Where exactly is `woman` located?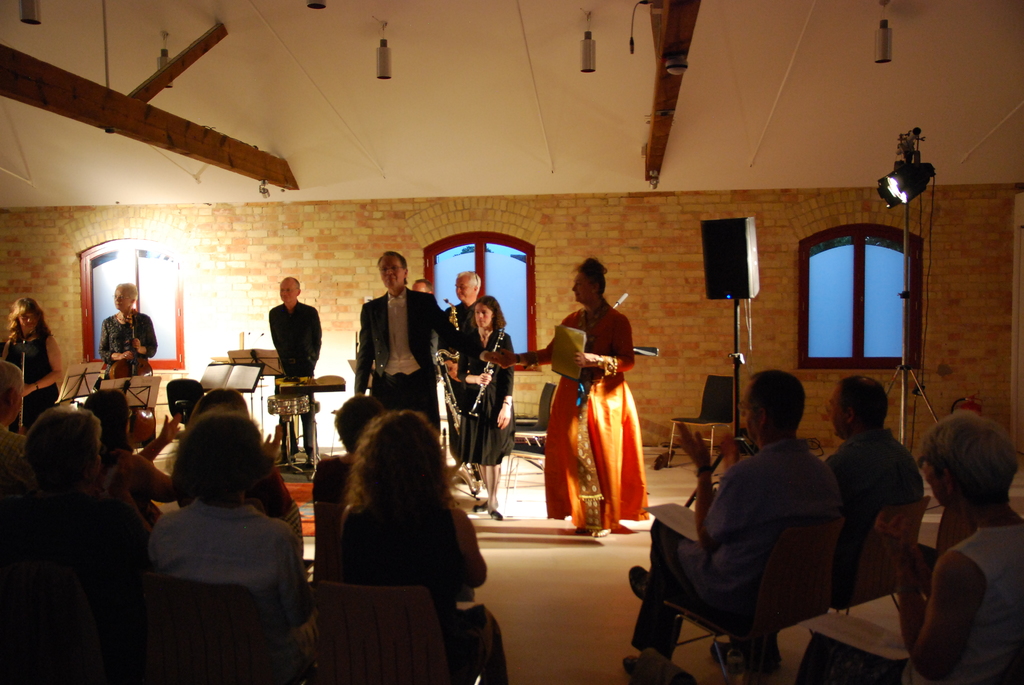
Its bounding box is 339/407/511/684.
